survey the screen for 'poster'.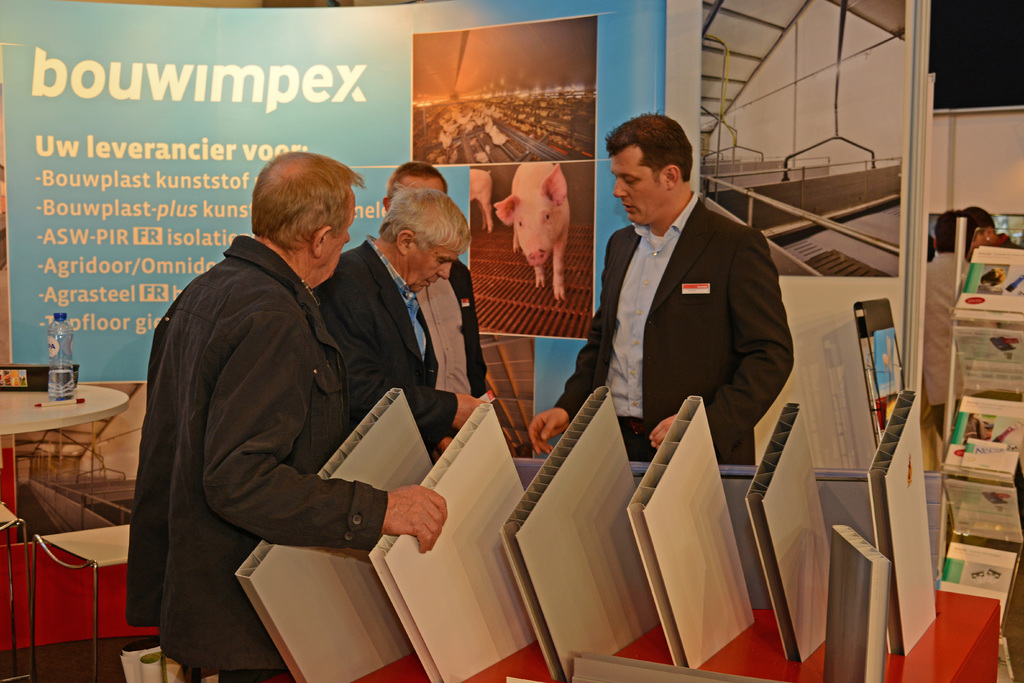
Survey found: [0,0,705,479].
